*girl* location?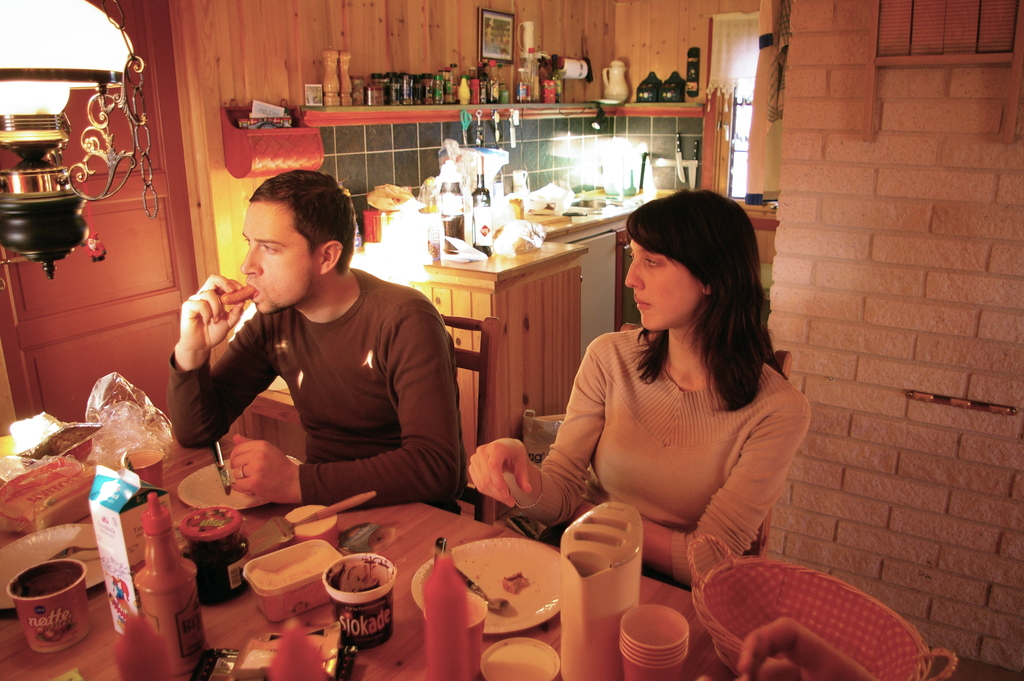
x1=468 y1=186 x2=812 y2=589
